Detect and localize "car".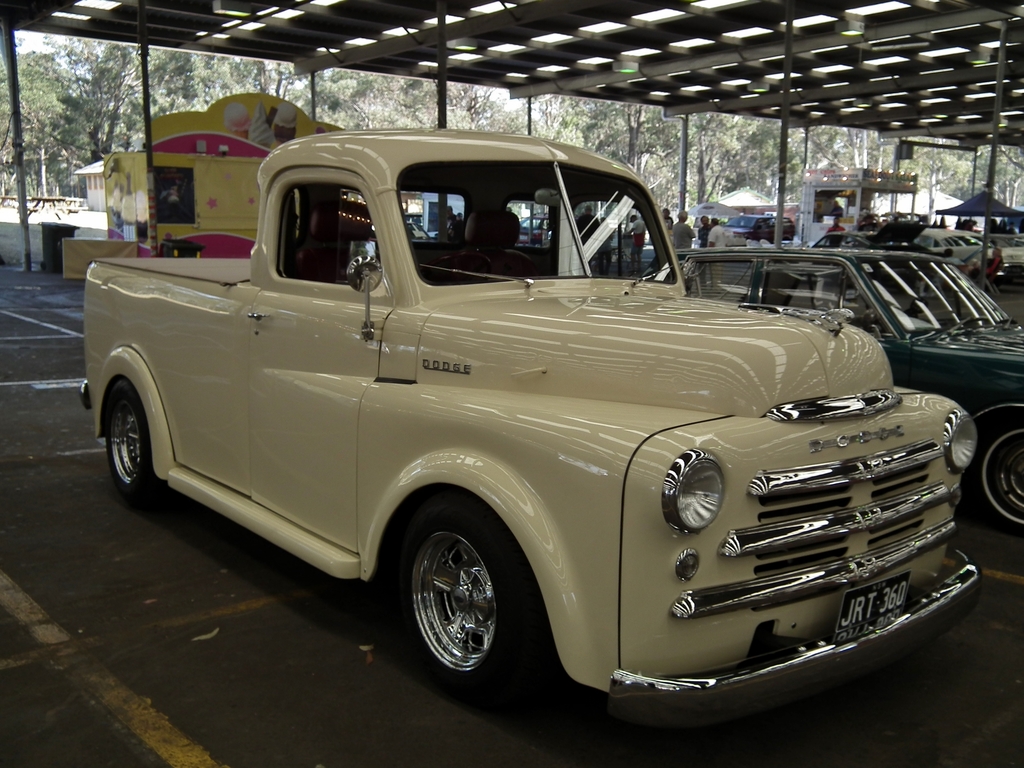
Localized at select_region(726, 211, 798, 235).
